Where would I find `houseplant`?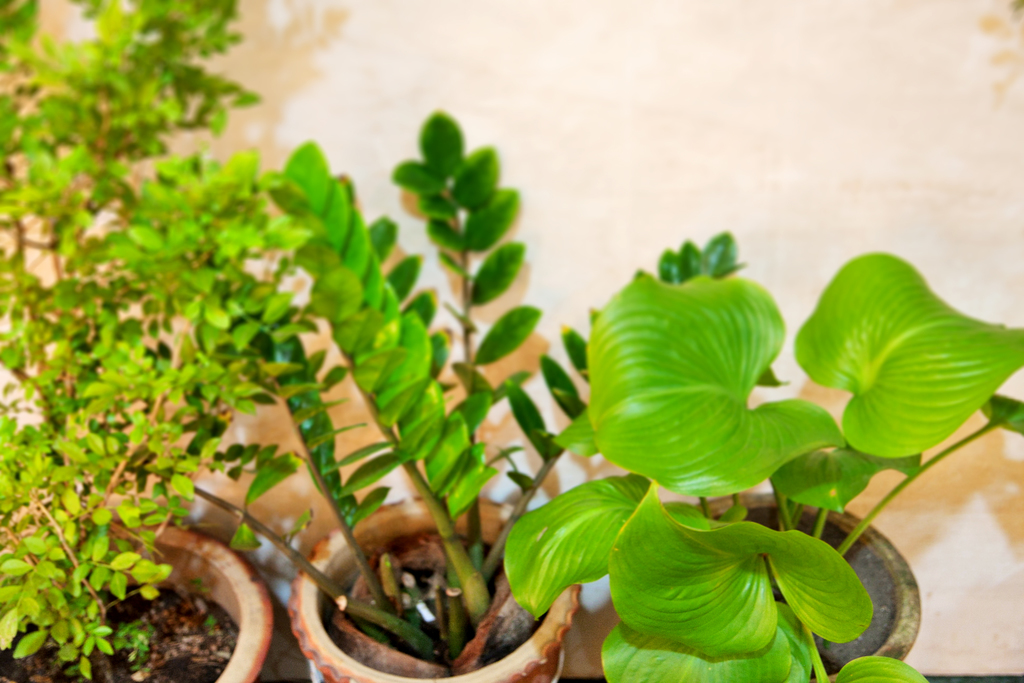
At [0, 0, 311, 682].
